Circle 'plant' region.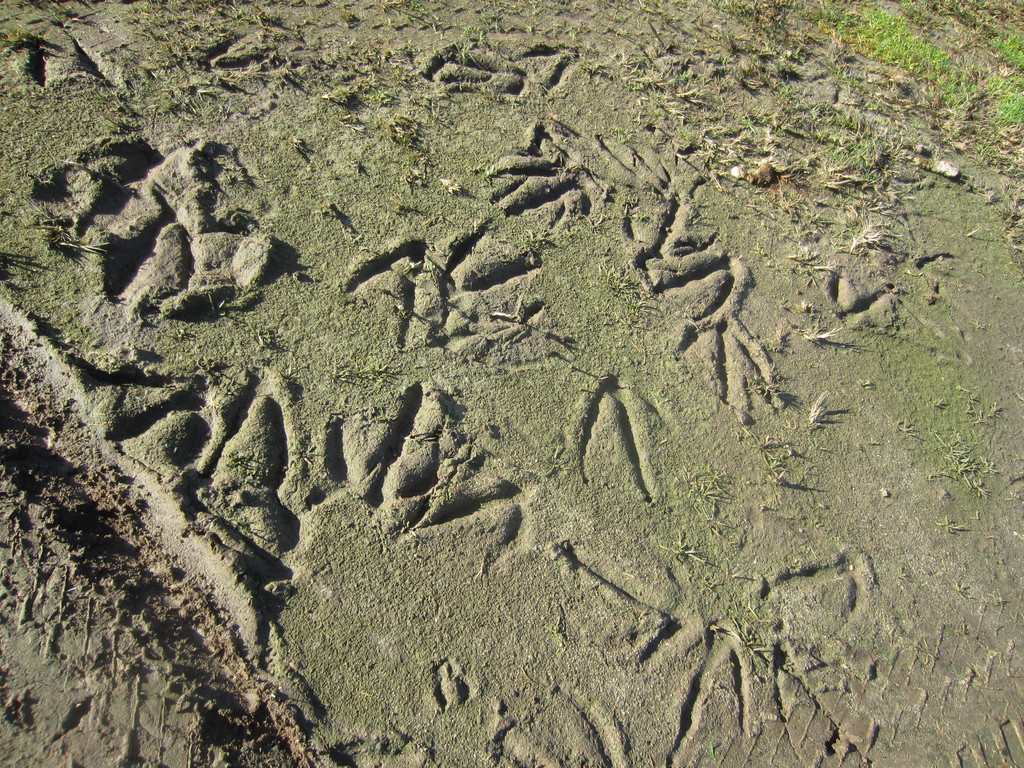
Region: crop(975, 49, 1022, 129).
